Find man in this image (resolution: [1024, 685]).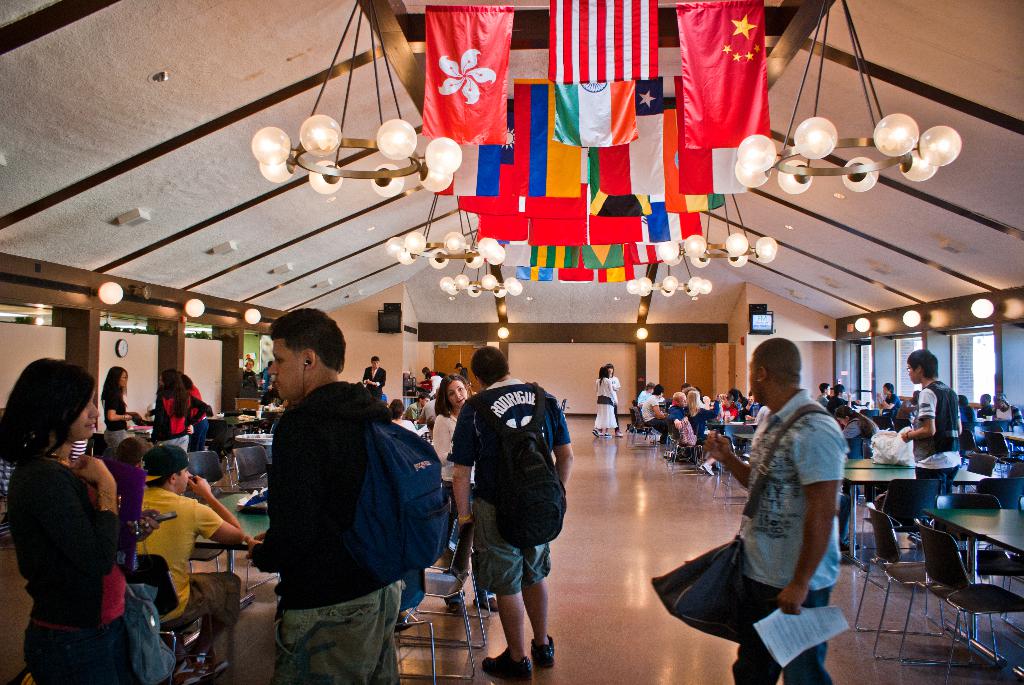
region(700, 337, 852, 684).
